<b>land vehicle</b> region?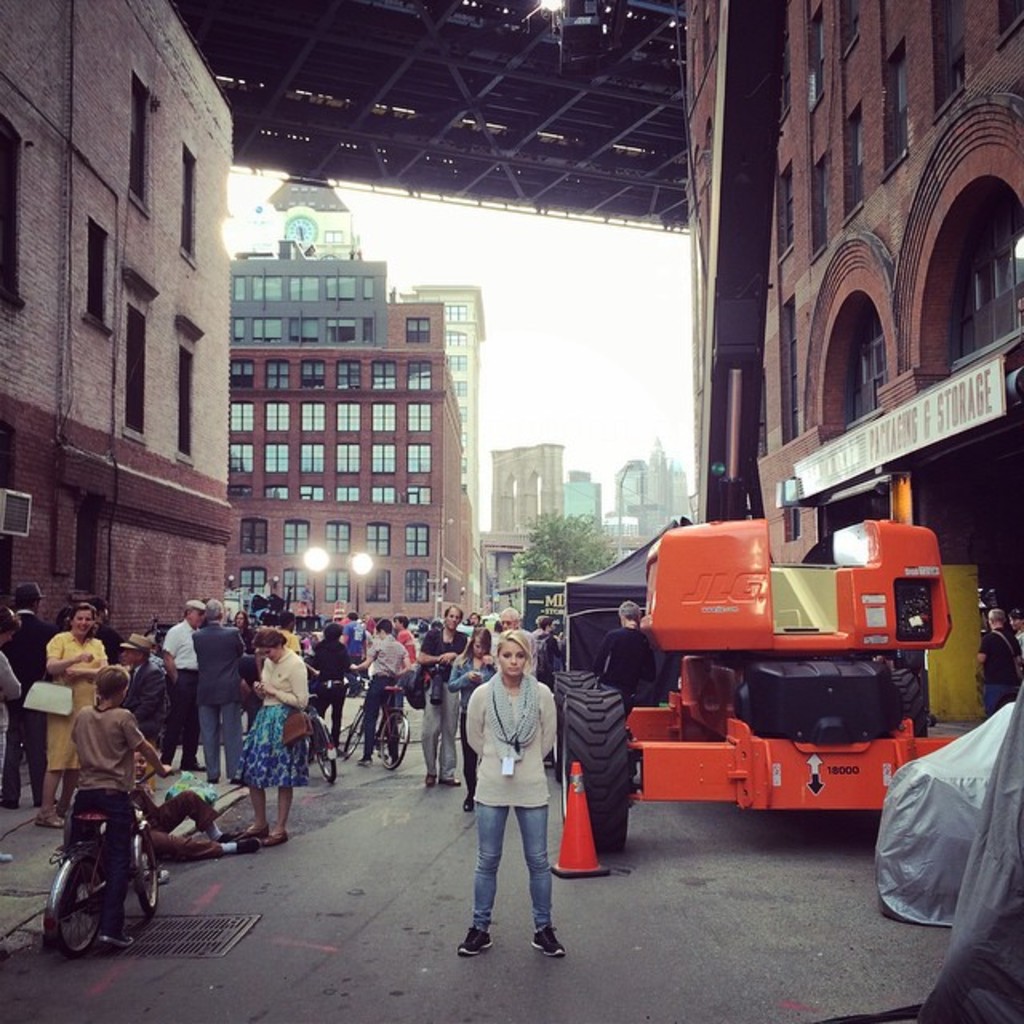
pyautogui.locateOnScreen(550, 515, 955, 816)
